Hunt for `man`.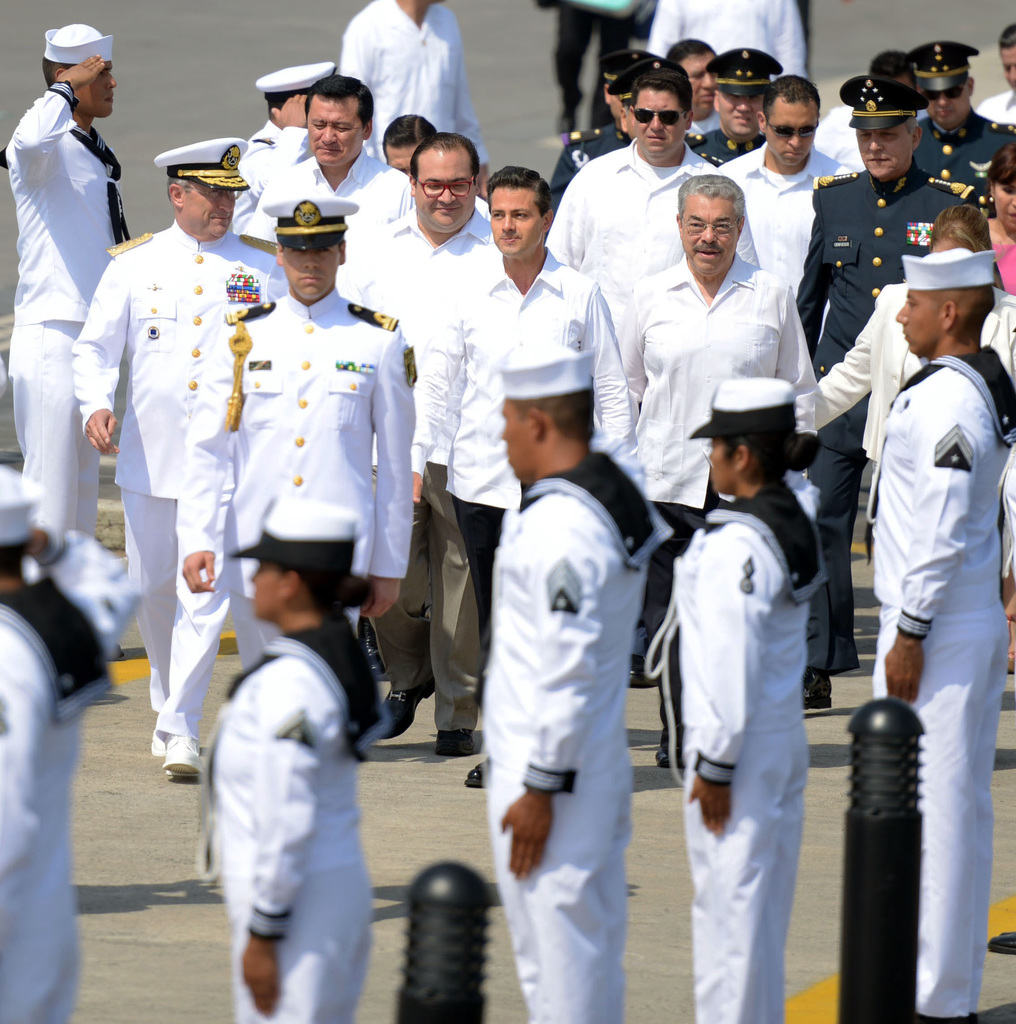
Hunted down at box=[61, 147, 291, 789].
